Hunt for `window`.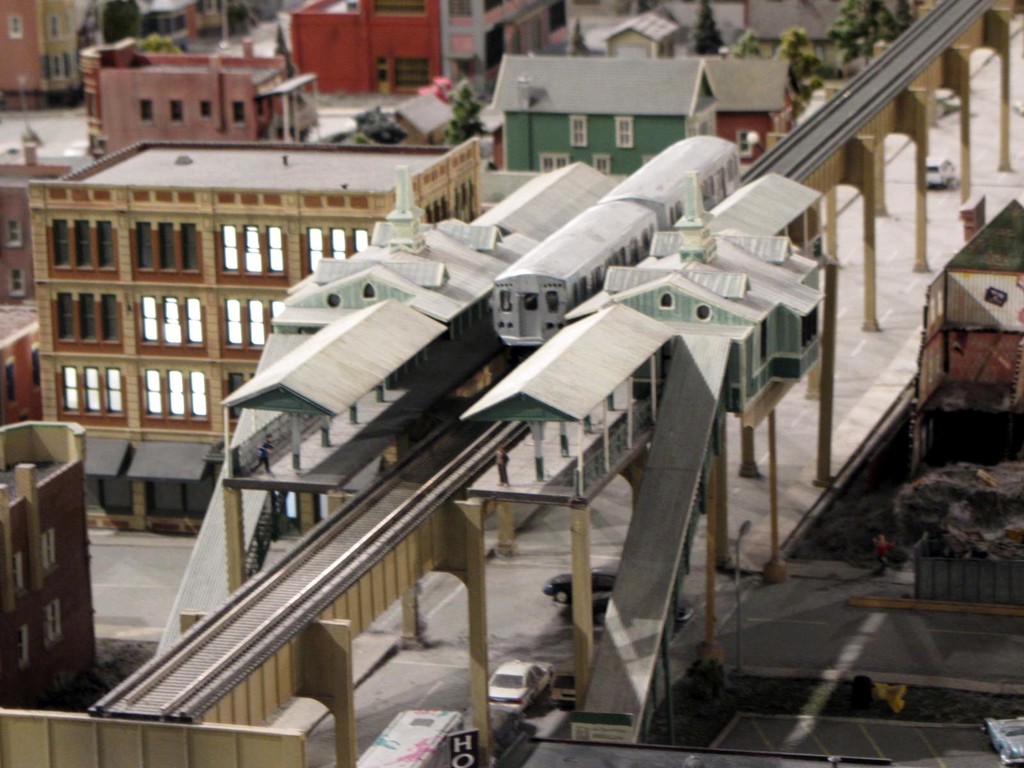
Hunted down at bbox=[738, 134, 756, 161].
